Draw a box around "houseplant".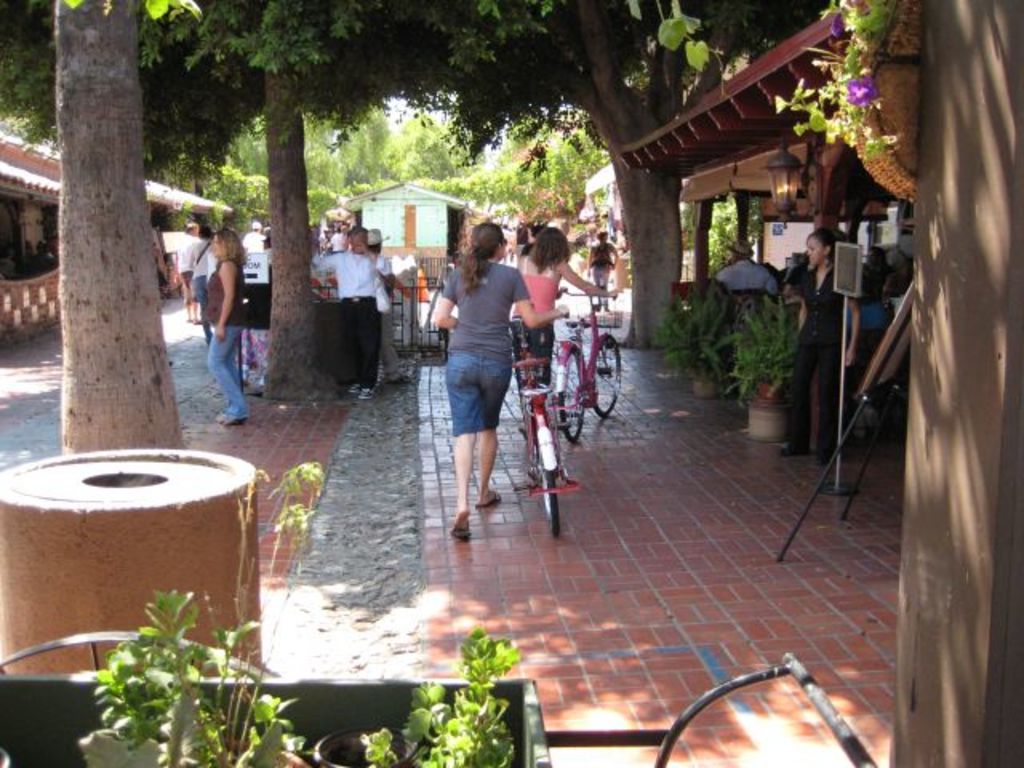
<bbox>0, 445, 565, 766</bbox>.
